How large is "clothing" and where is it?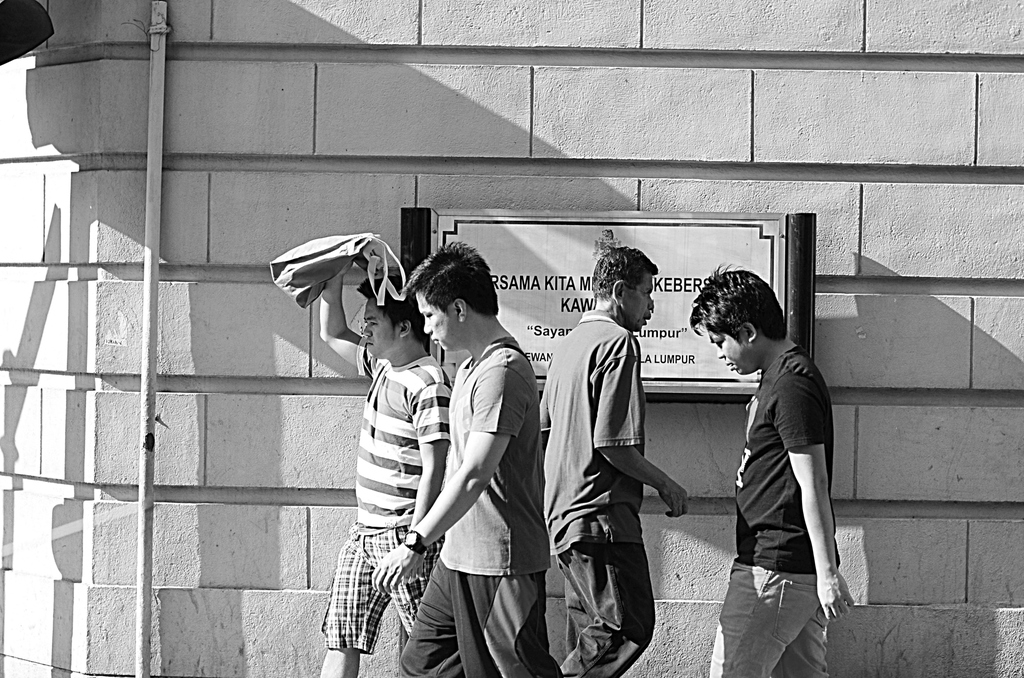
Bounding box: <box>396,328,557,677</box>.
